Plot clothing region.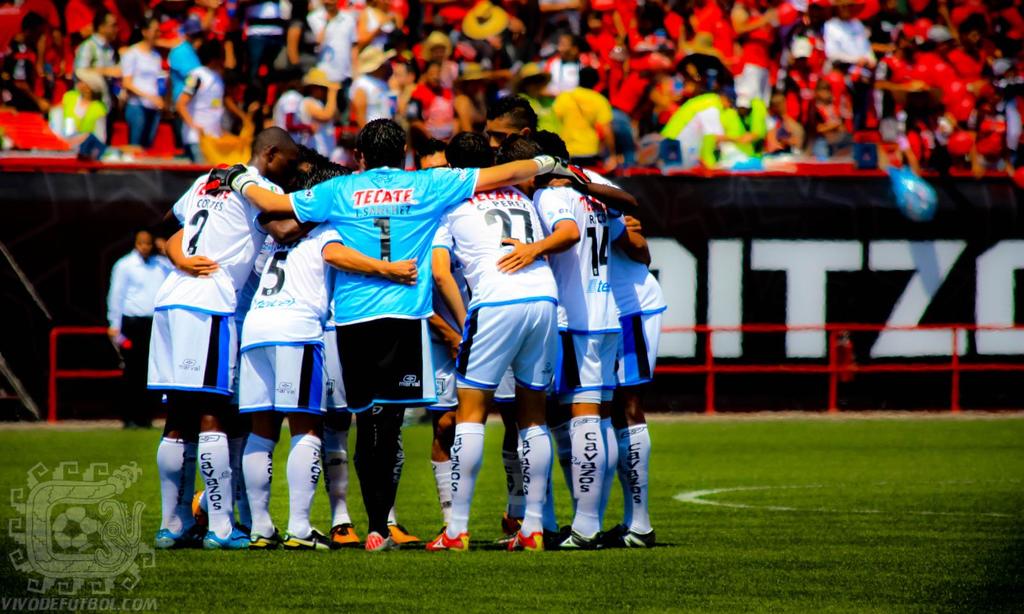
Plotted at 101, 246, 177, 432.
